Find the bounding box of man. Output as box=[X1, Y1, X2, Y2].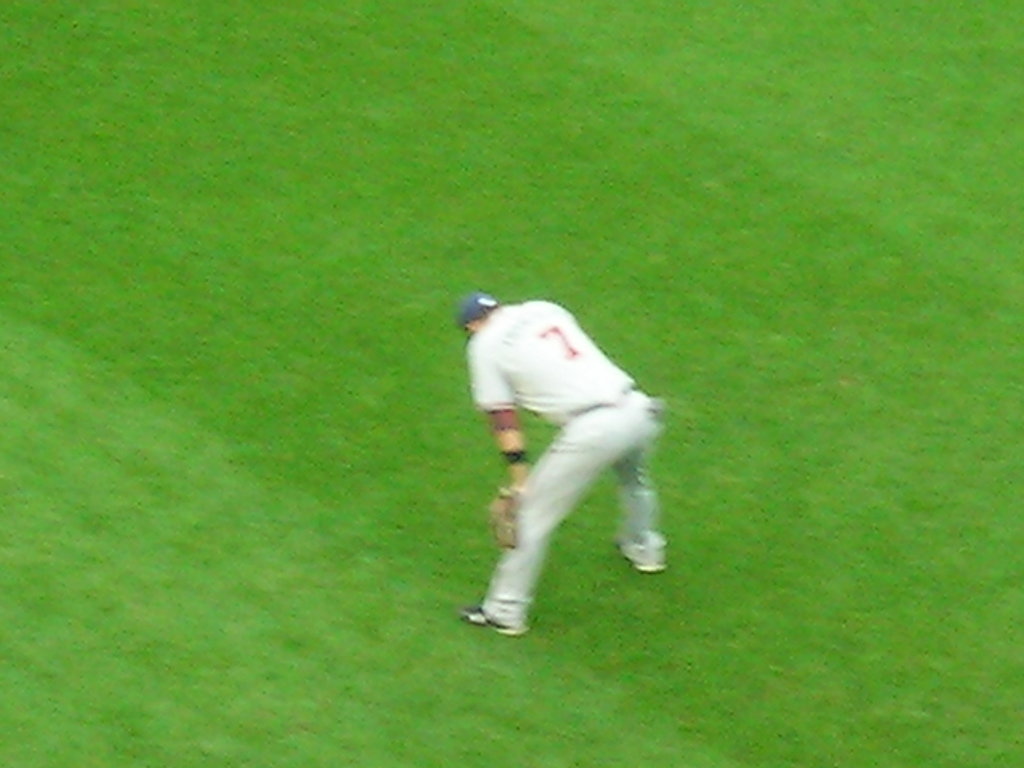
box=[441, 266, 672, 650].
